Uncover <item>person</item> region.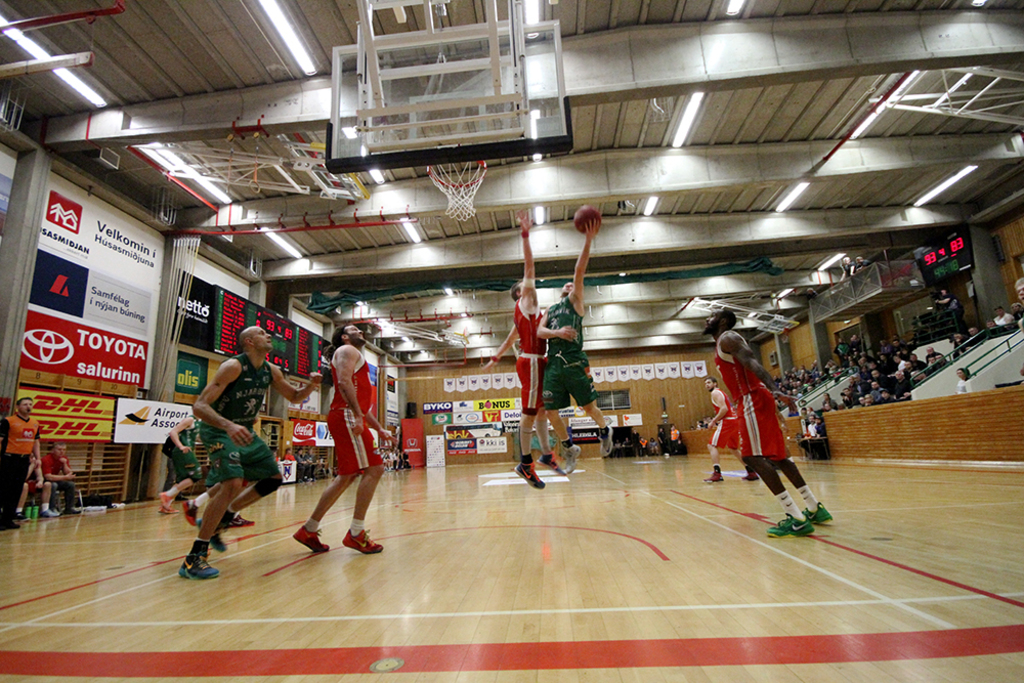
Uncovered: (x1=38, y1=446, x2=88, y2=515).
